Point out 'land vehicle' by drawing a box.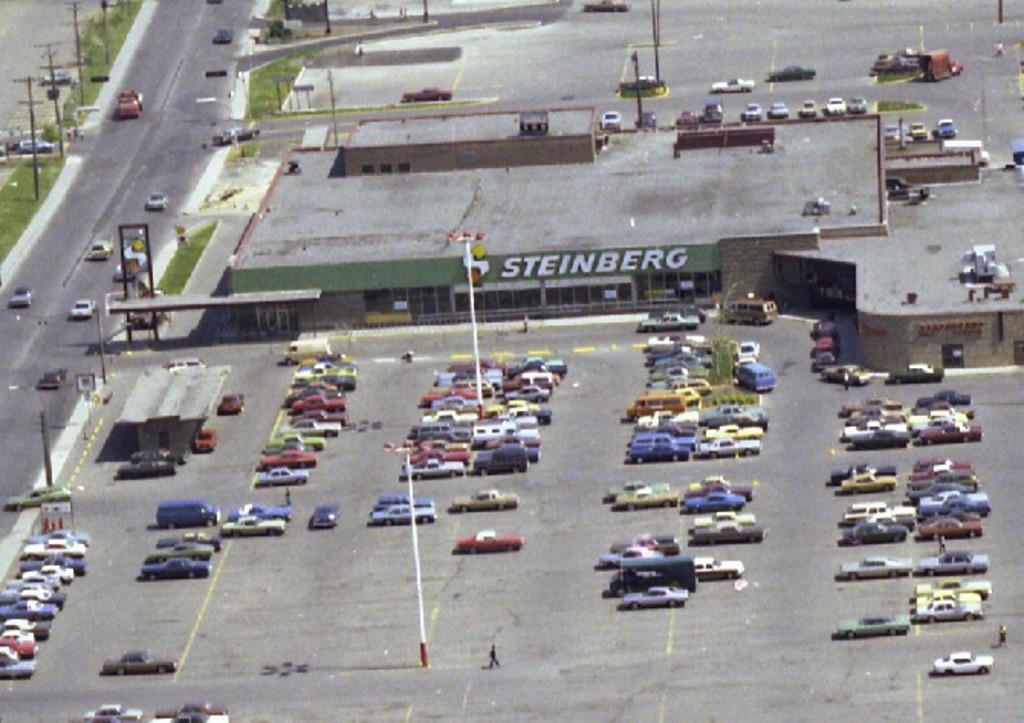
258,437,312,457.
